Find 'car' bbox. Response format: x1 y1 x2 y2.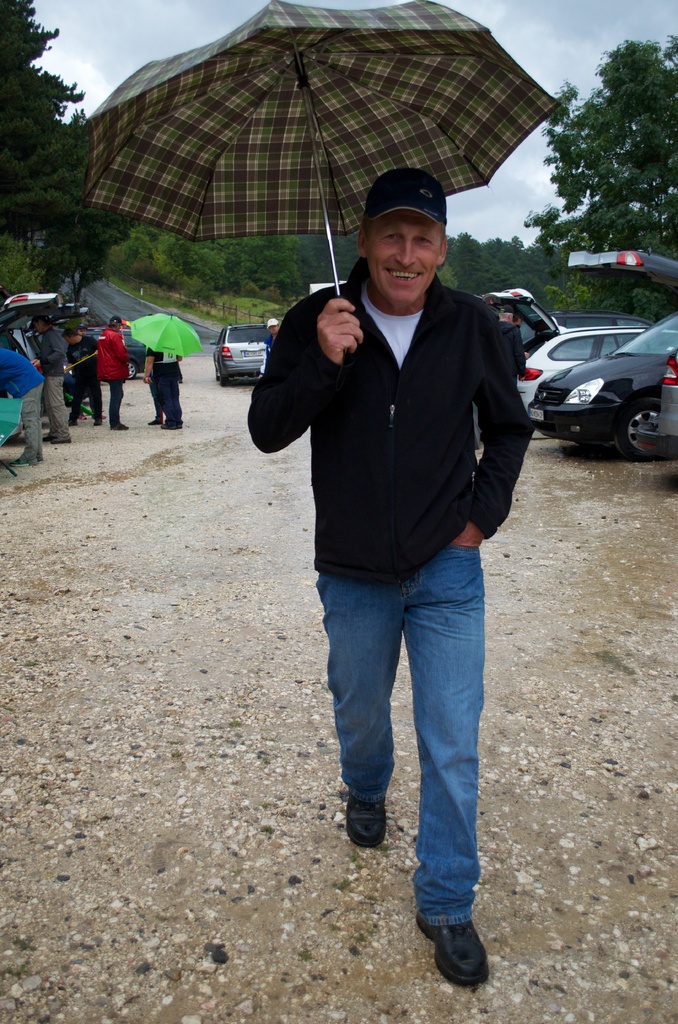
508 310 654 345.
